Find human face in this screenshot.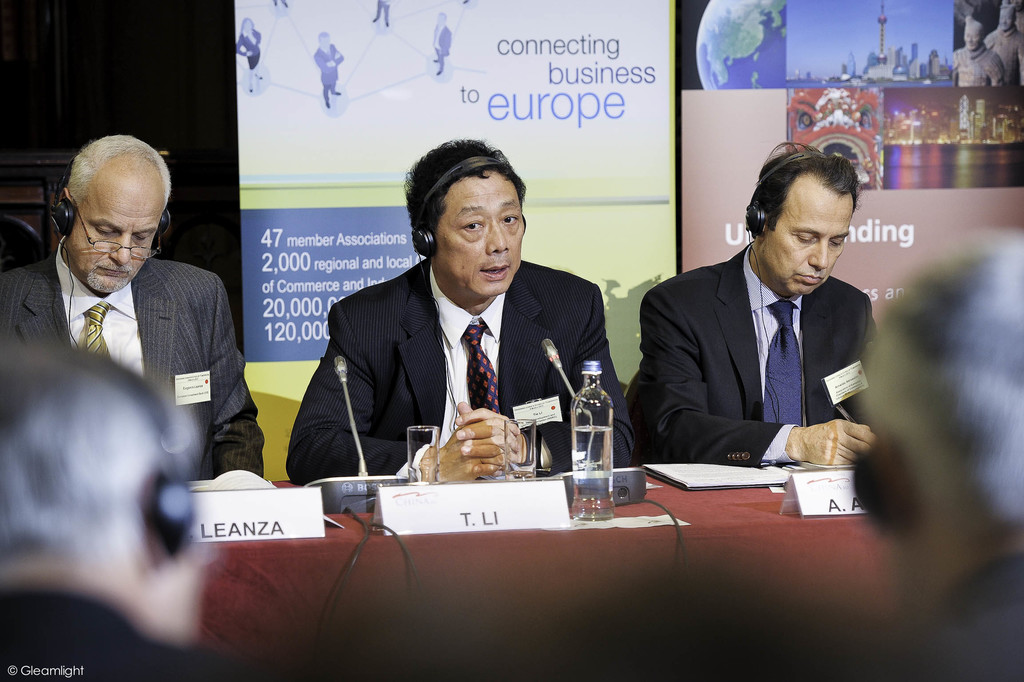
The bounding box for human face is locate(436, 174, 526, 293).
